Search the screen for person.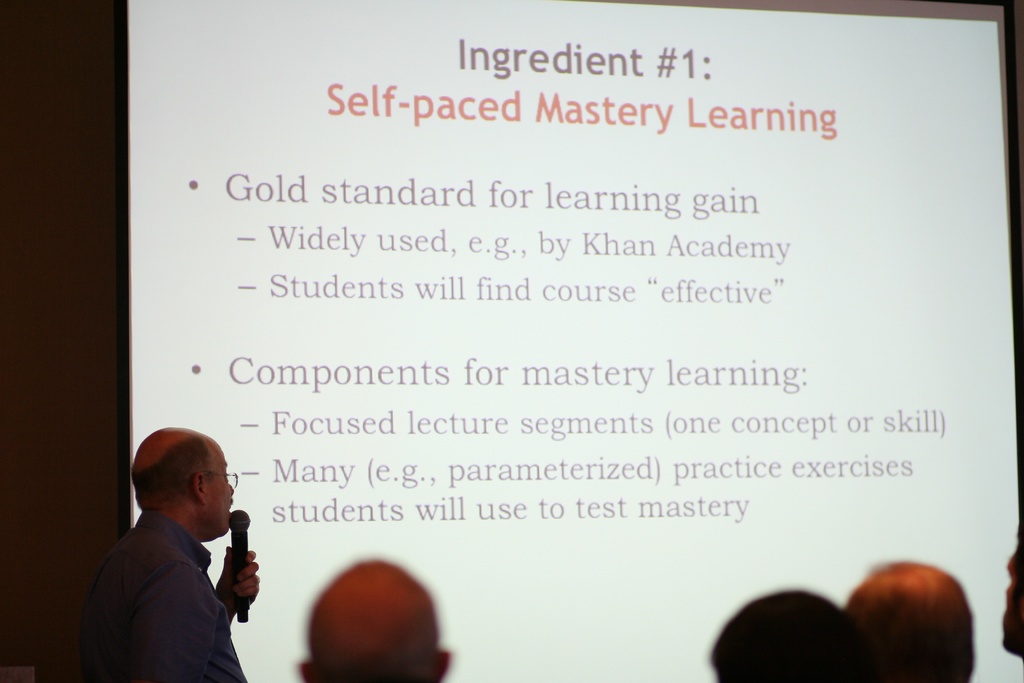
Found at bbox=(1004, 540, 1023, 667).
